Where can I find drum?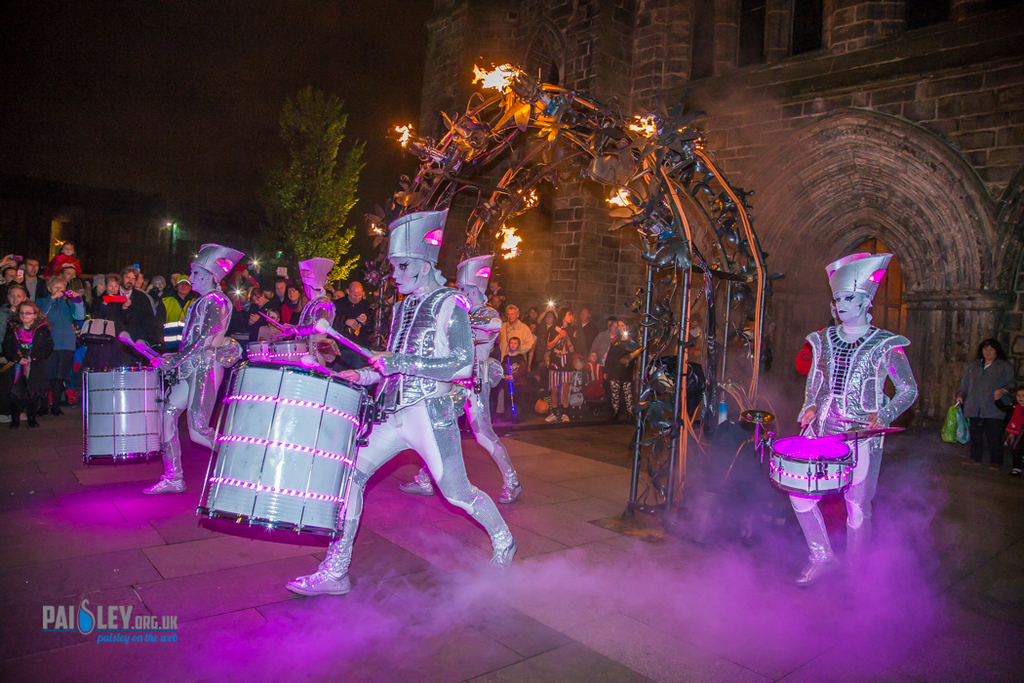
You can find it at bbox=[770, 433, 854, 501].
